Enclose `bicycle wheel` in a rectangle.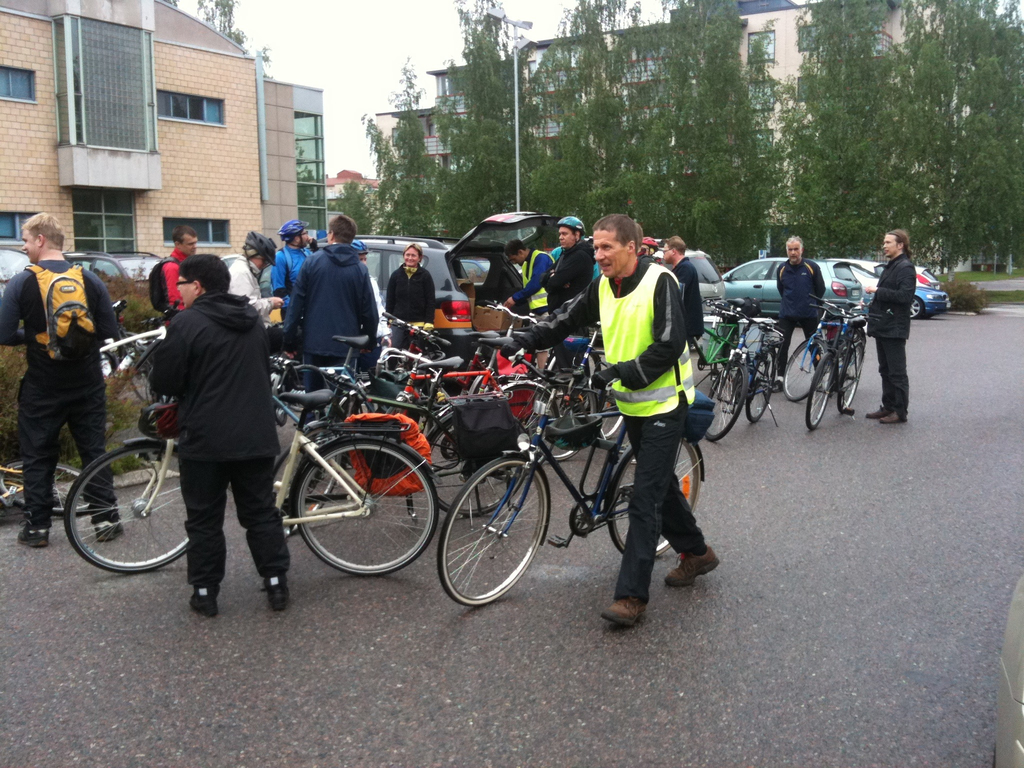
bbox=(1, 459, 92, 517).
